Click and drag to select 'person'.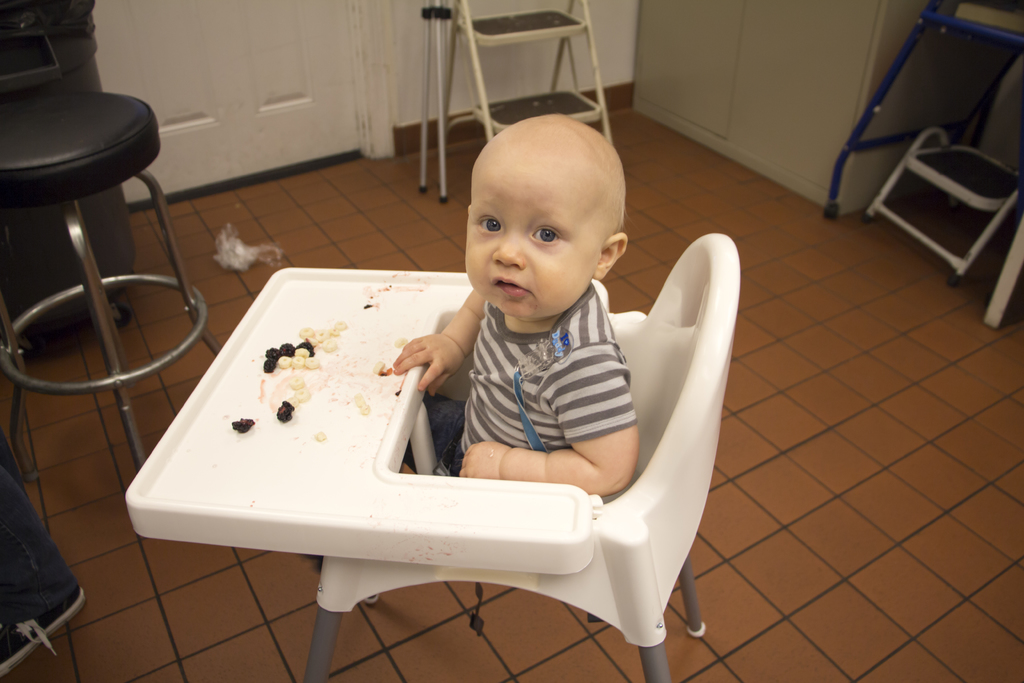
Selection: Rect(366, 106, 652, 588).
